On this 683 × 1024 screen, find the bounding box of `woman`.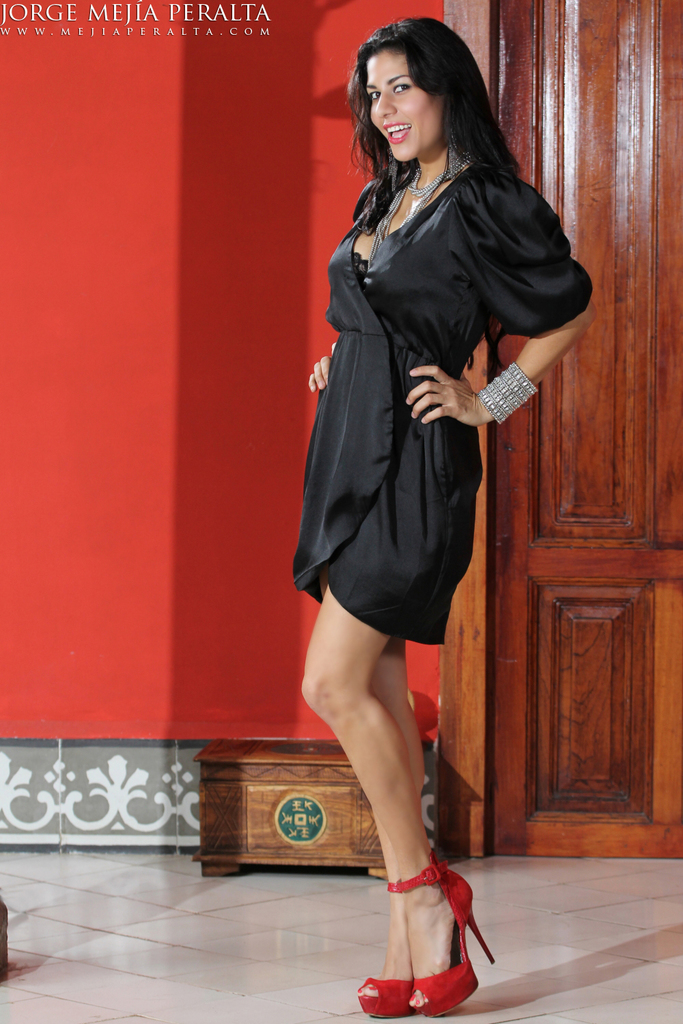
Bounding box: (left=289, top=9, right=612, bottom=1023).
